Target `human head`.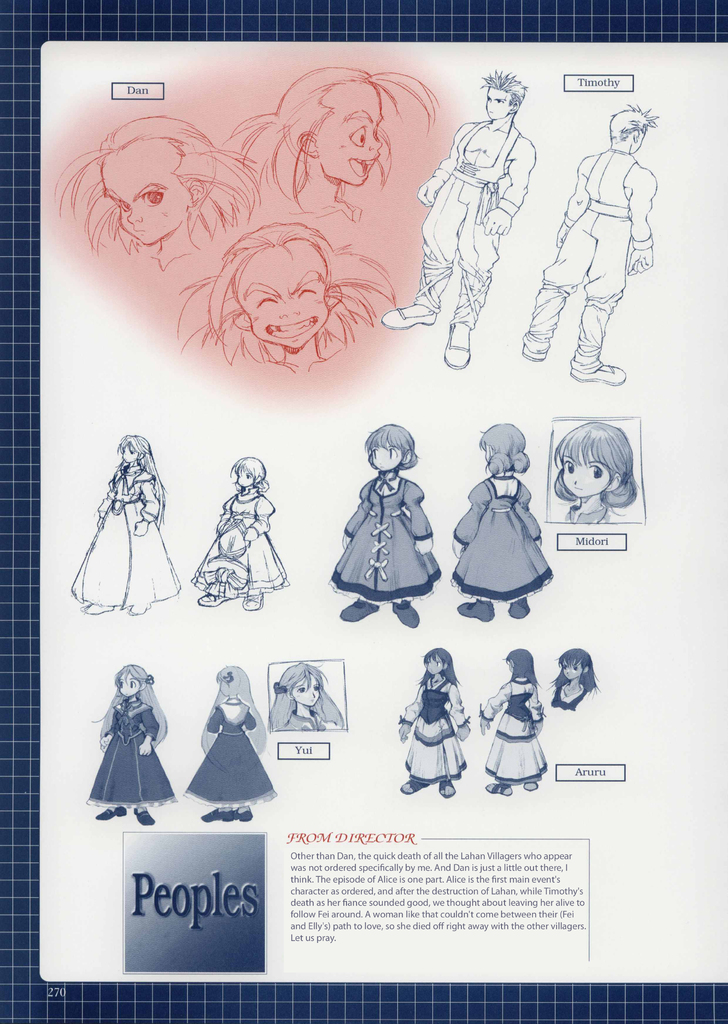
Target region: 277,660,333,709.
